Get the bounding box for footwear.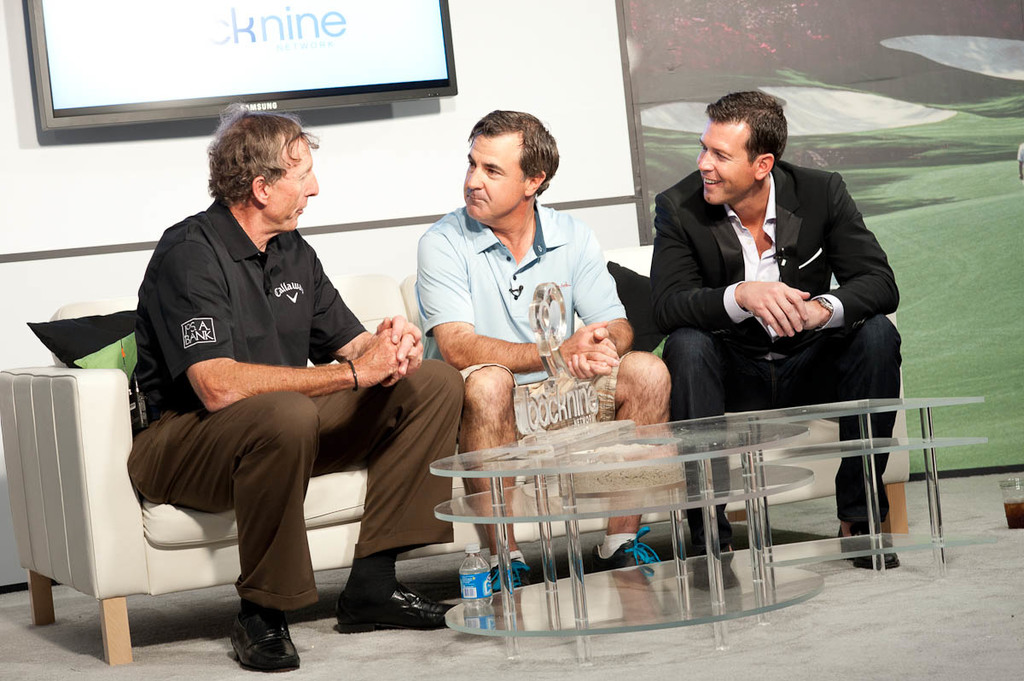
(835, 519, 910, 572).
